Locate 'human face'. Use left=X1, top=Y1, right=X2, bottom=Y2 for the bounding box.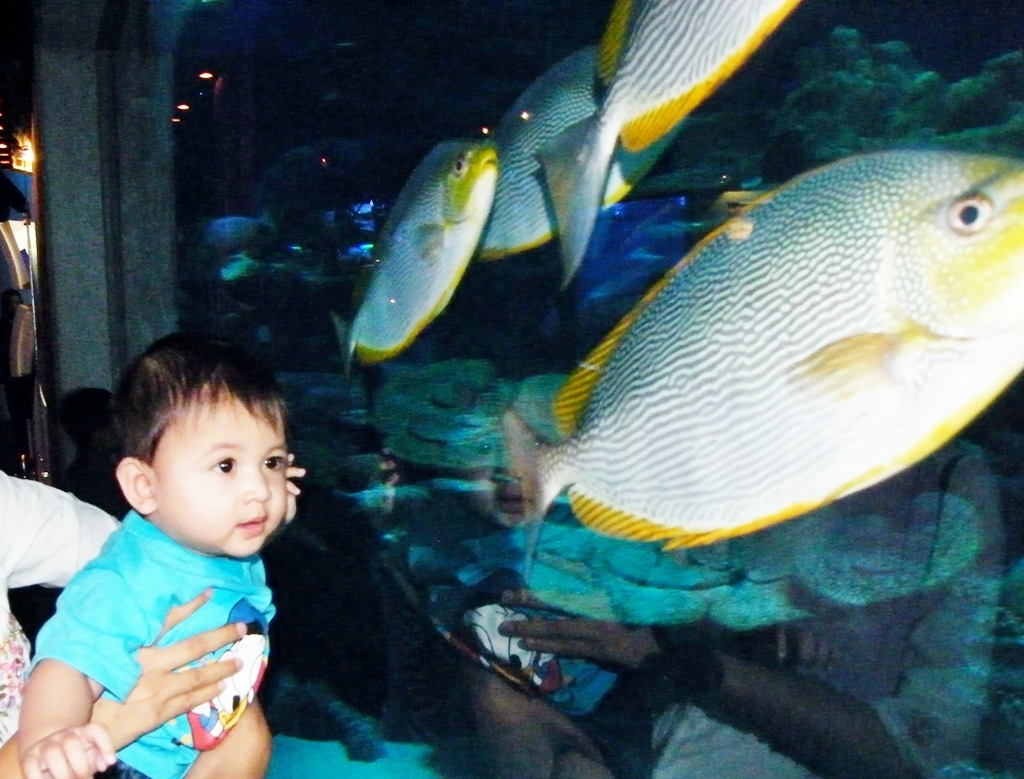
left=152, top=394, right=285, bottom=558.
